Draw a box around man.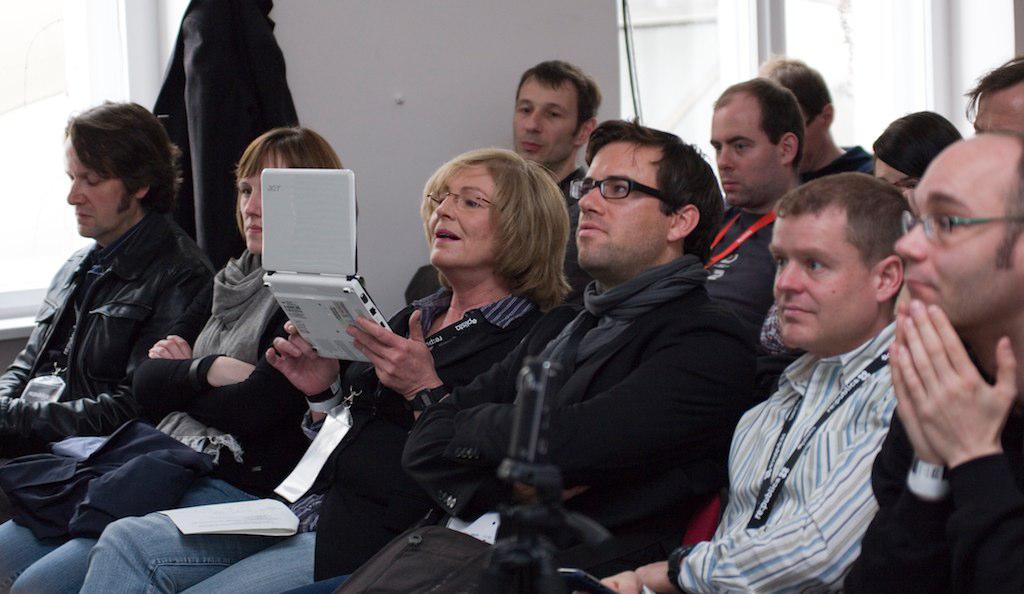
0:97:219:488.
